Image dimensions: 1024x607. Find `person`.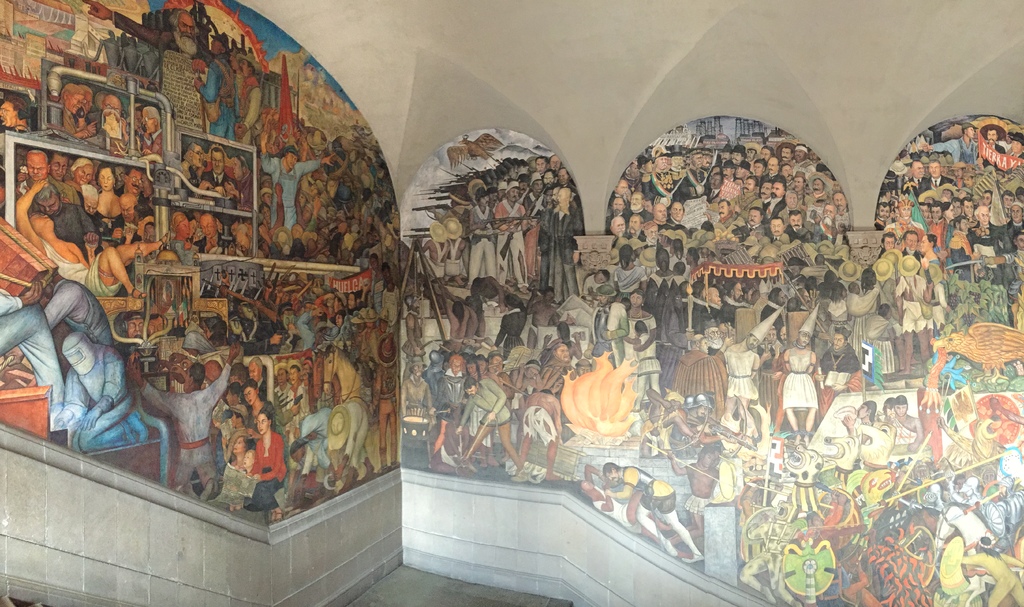
<box>168,211,198,268</box>.
